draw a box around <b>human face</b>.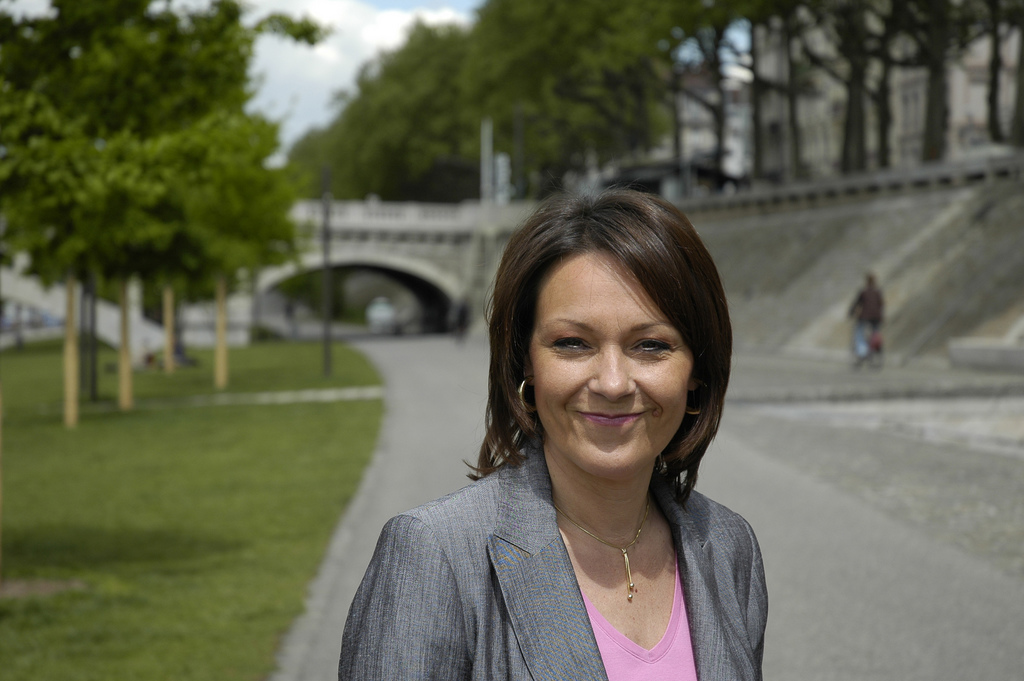
(527,246,692,476).
